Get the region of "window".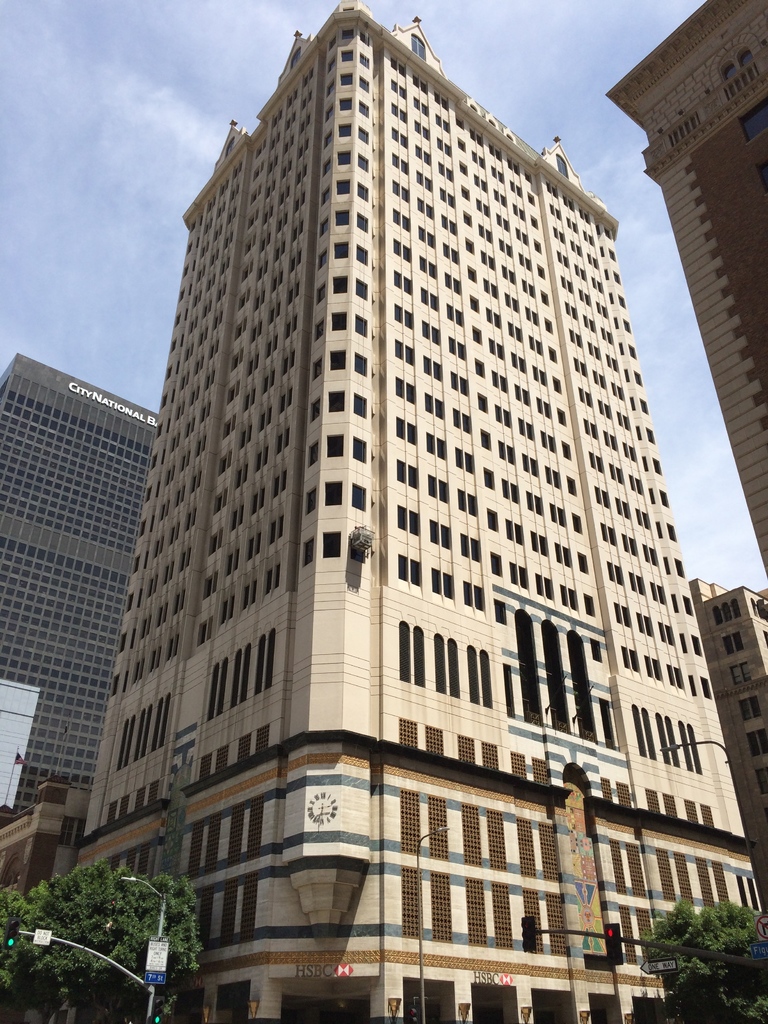
359,76,369,95.
